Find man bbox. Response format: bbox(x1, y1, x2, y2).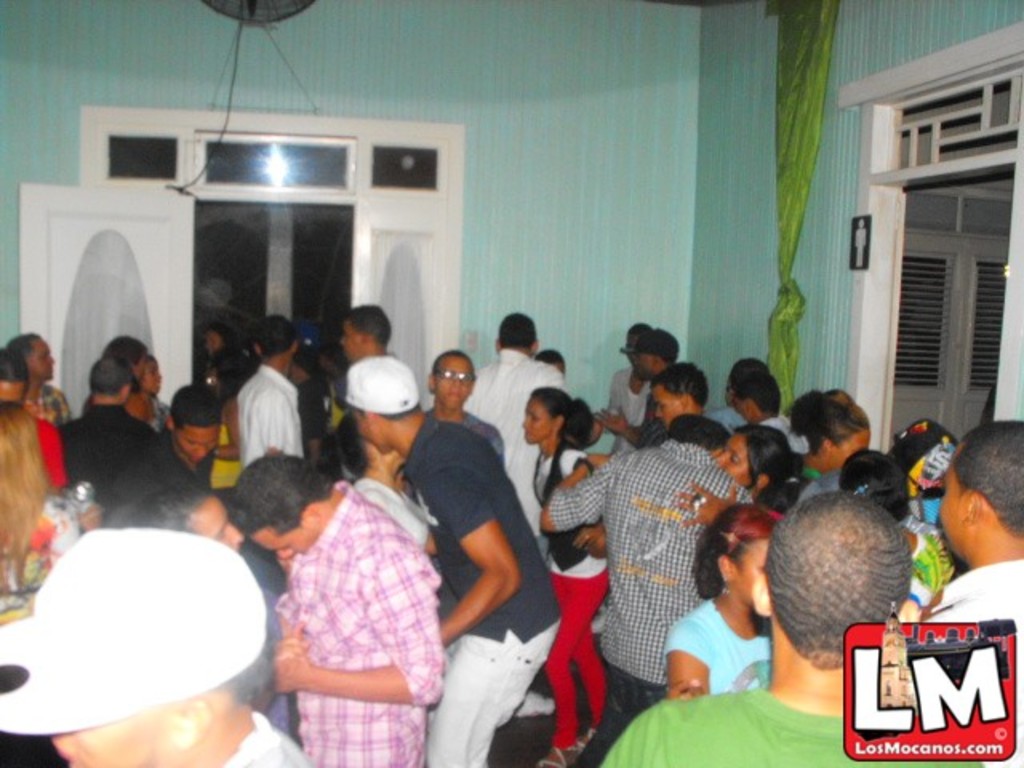
bbox(238, 318, 306, 462).
